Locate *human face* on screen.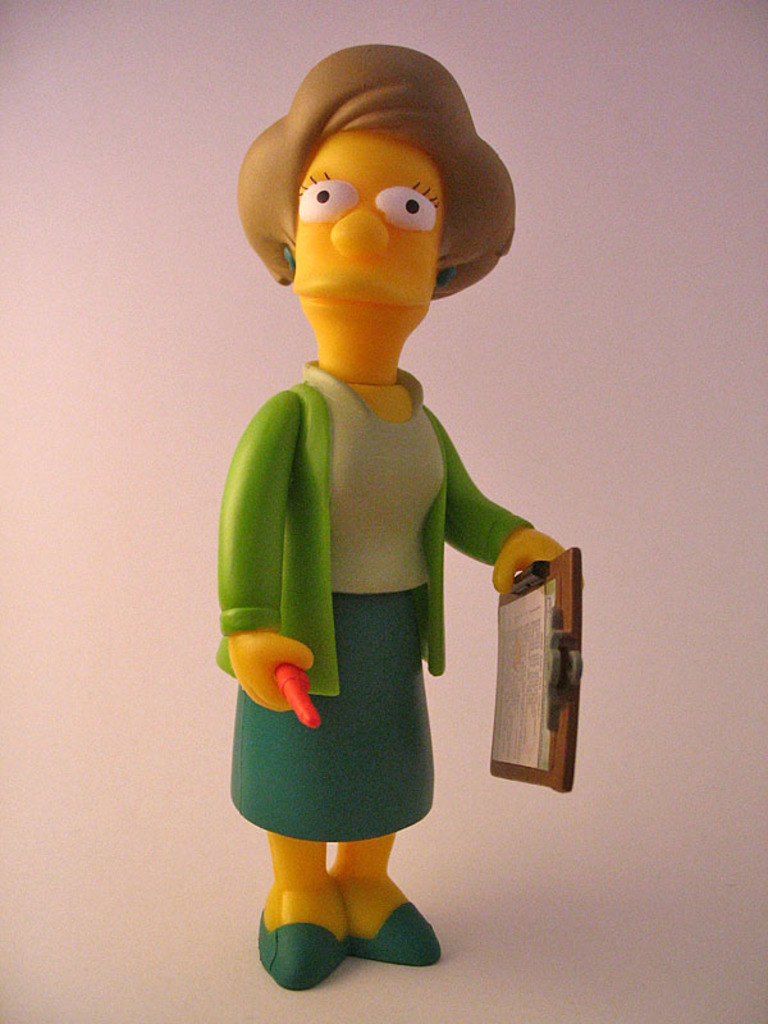
On screen at [x1=289, y1=137, x2=434, y2=302].
